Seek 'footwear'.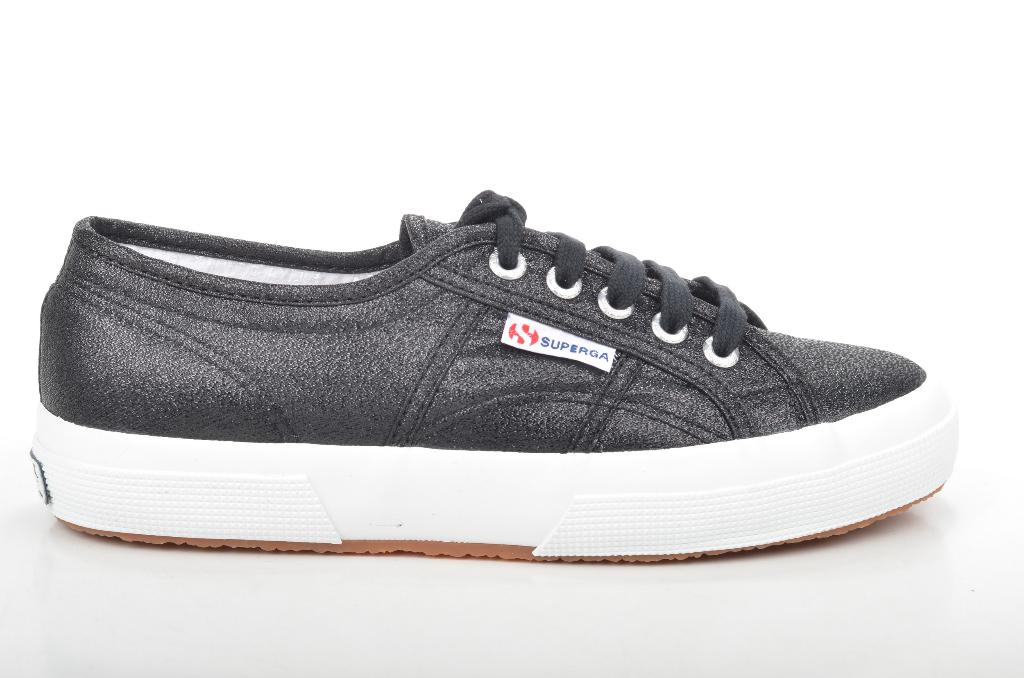
<box>40,191,959,565</box>.
